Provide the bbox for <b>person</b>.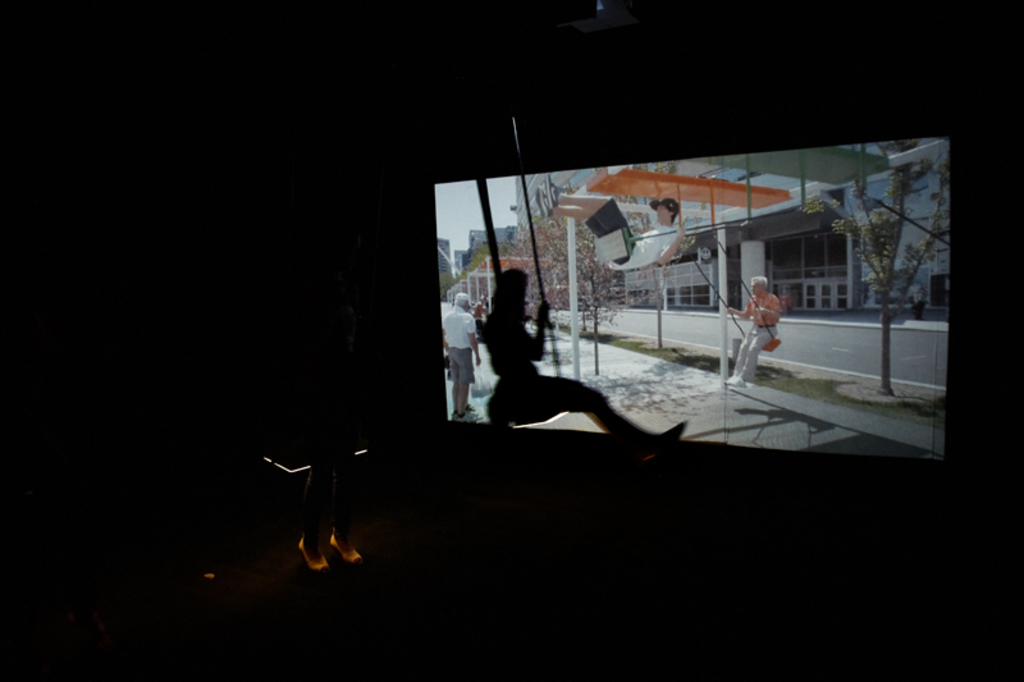
bbox(298, 416, 367, 572).
